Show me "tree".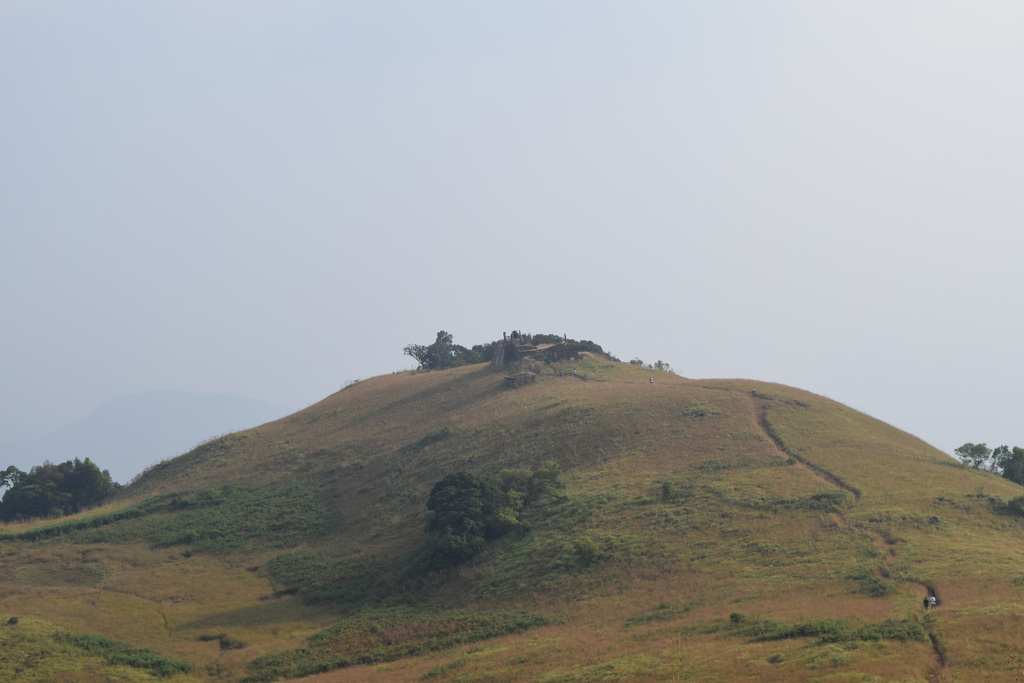
"tree" is here: {"left": 956, "top": 440, "right": 972, "bottom": 467}.
